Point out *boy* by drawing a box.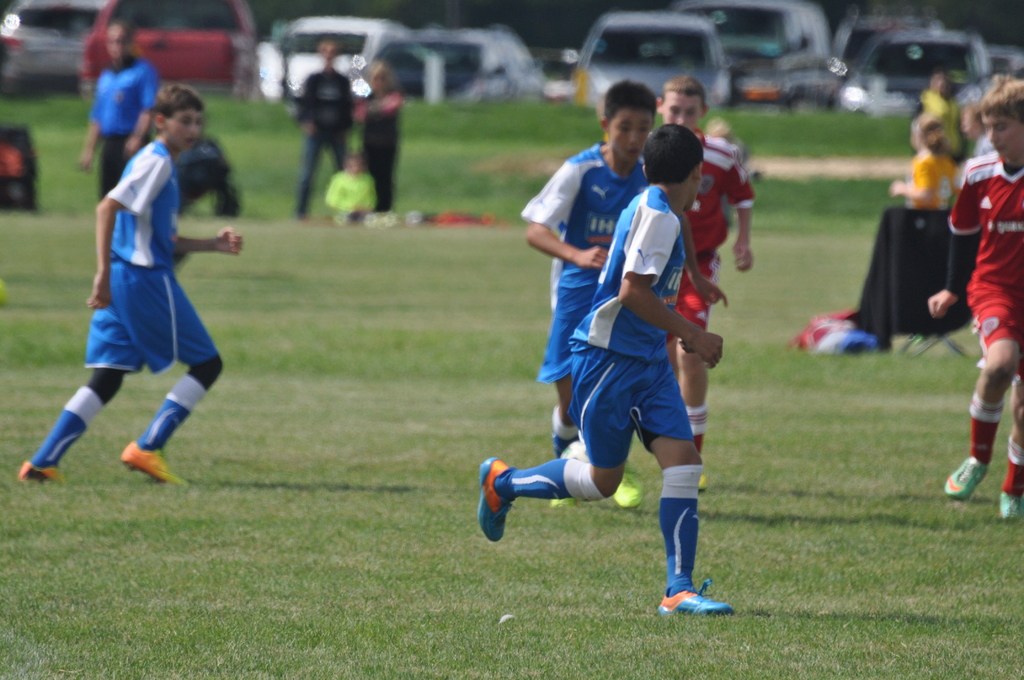
select_region(925, 80, 1023, 520).
